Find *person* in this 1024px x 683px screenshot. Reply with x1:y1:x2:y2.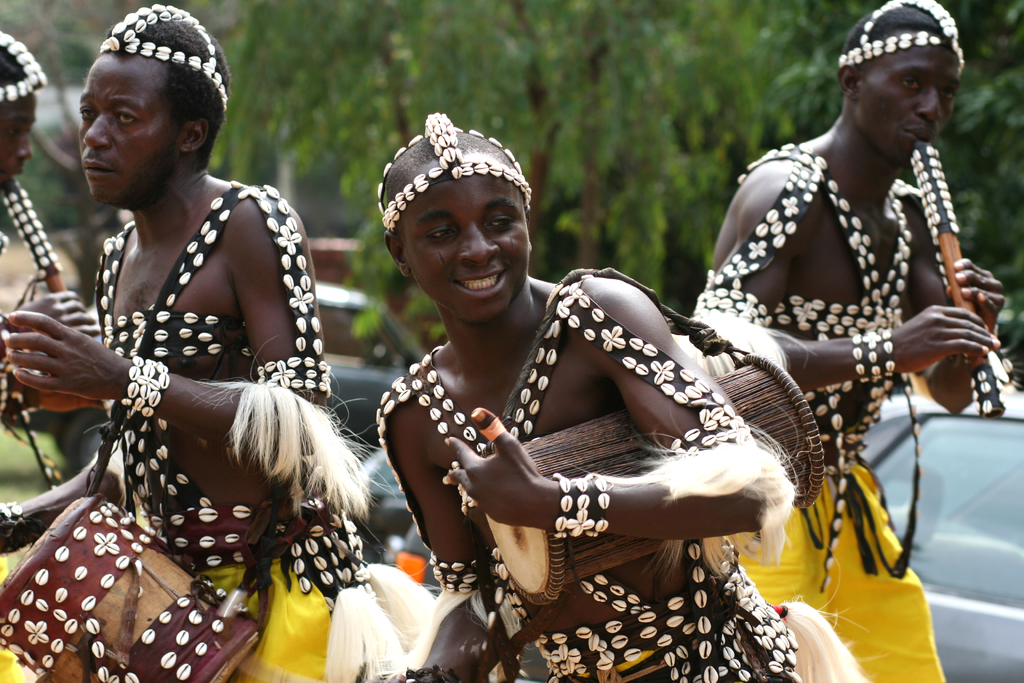
0:26:82:441.
